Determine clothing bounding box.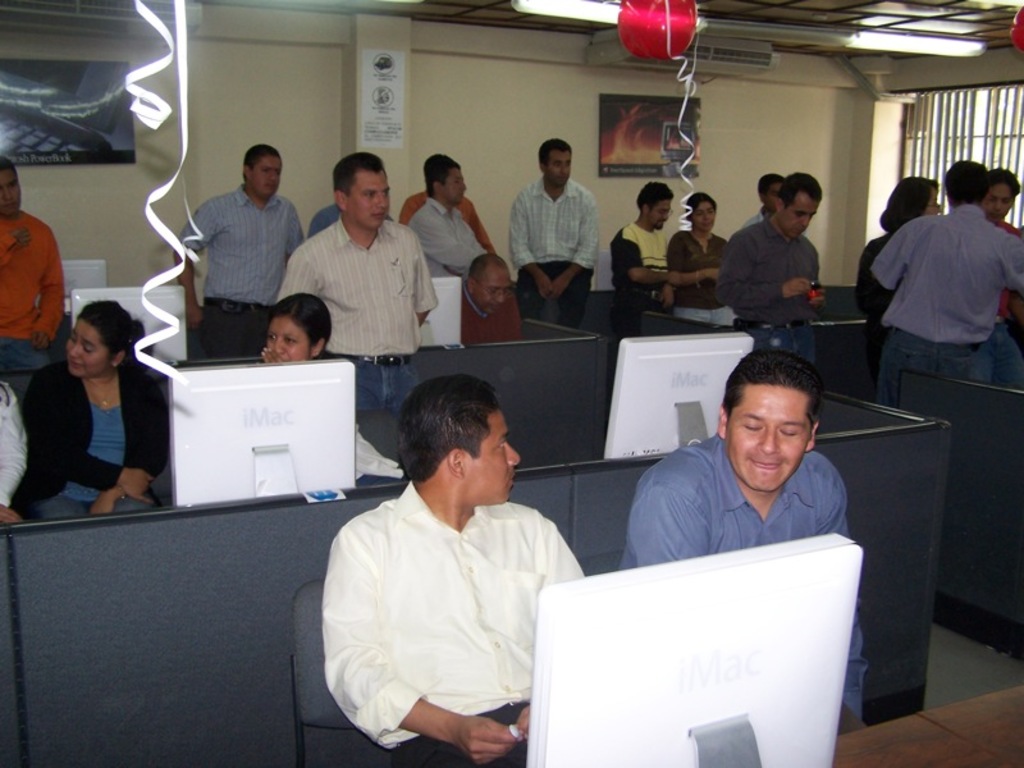
Determined: {"x1": 0, "y1": 209, "x2": 60, "y2": 372}.
